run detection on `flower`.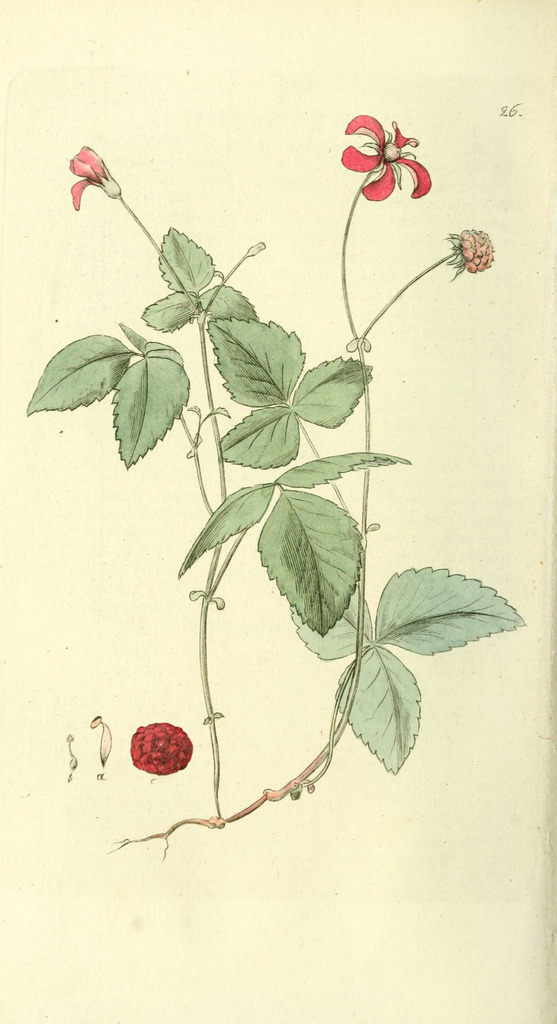
Result: <bbox>329, 100, 423, 191</bbox>.
